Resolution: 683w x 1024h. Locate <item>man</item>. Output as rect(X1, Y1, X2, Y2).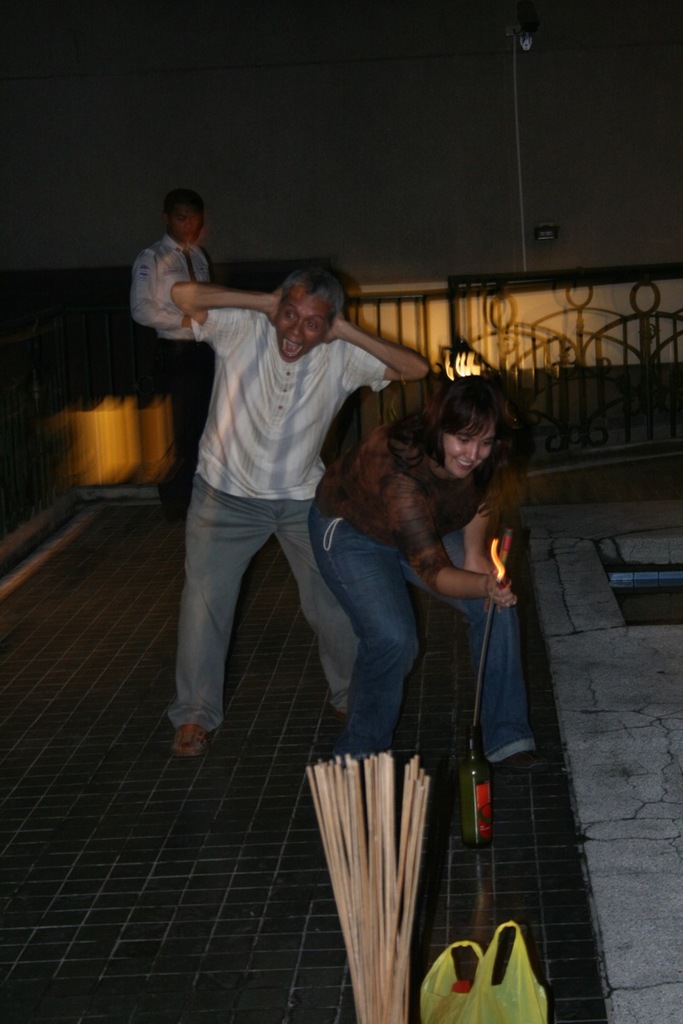
rect(129, 186, 217, 503).
